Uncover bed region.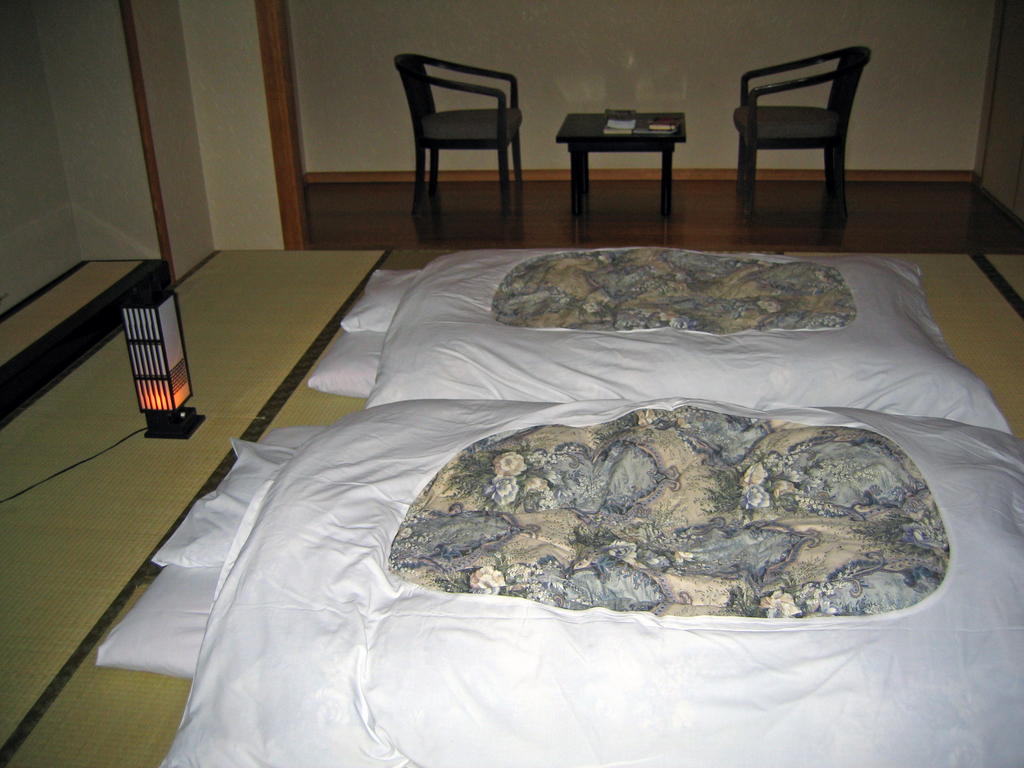
Uncovered: left=117, top=94, right=1023, bottom=752.
